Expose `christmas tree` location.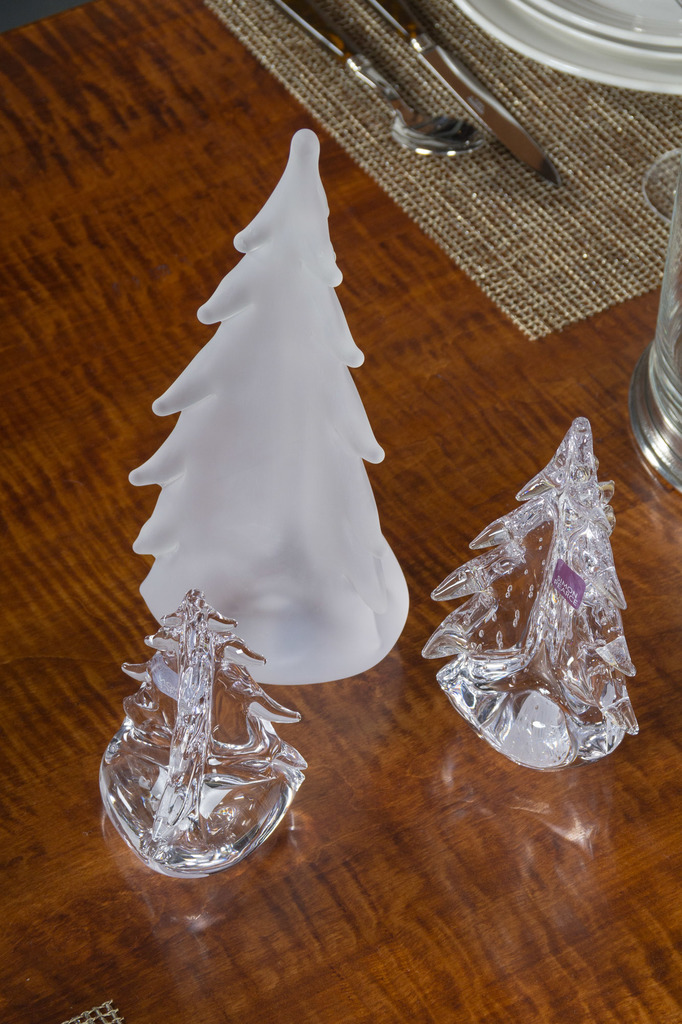
Exposed at 421 414 647 771.
